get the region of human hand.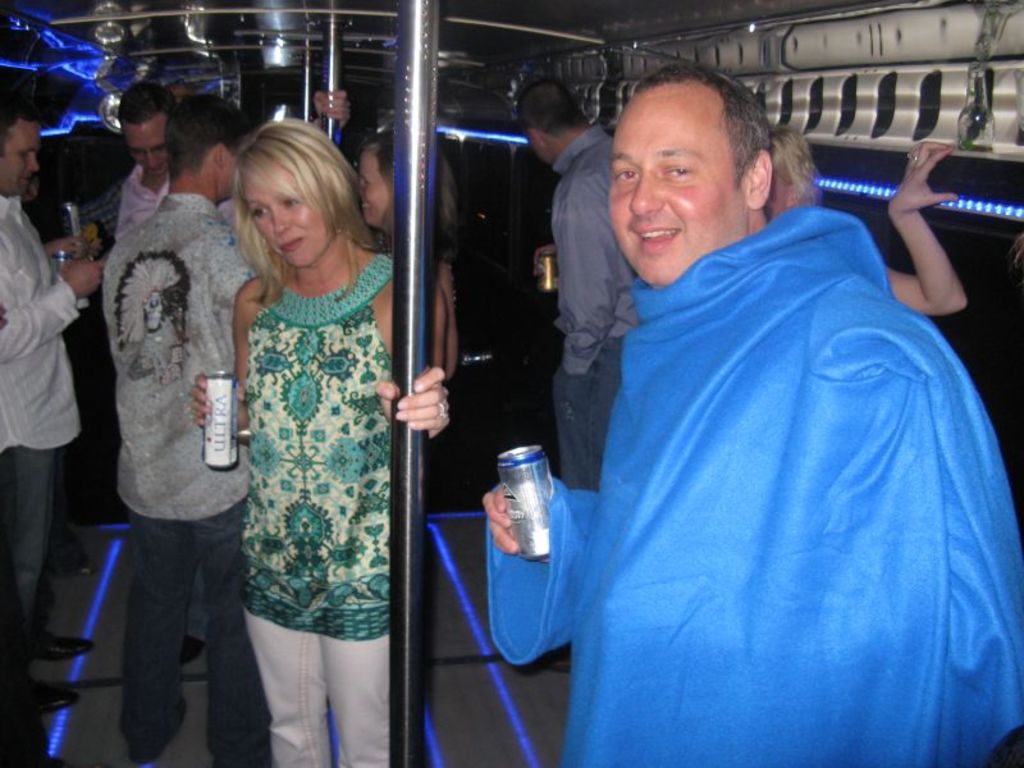
{"x1": 376, "y1": 367, "x2": 453, "y2": 442}.
